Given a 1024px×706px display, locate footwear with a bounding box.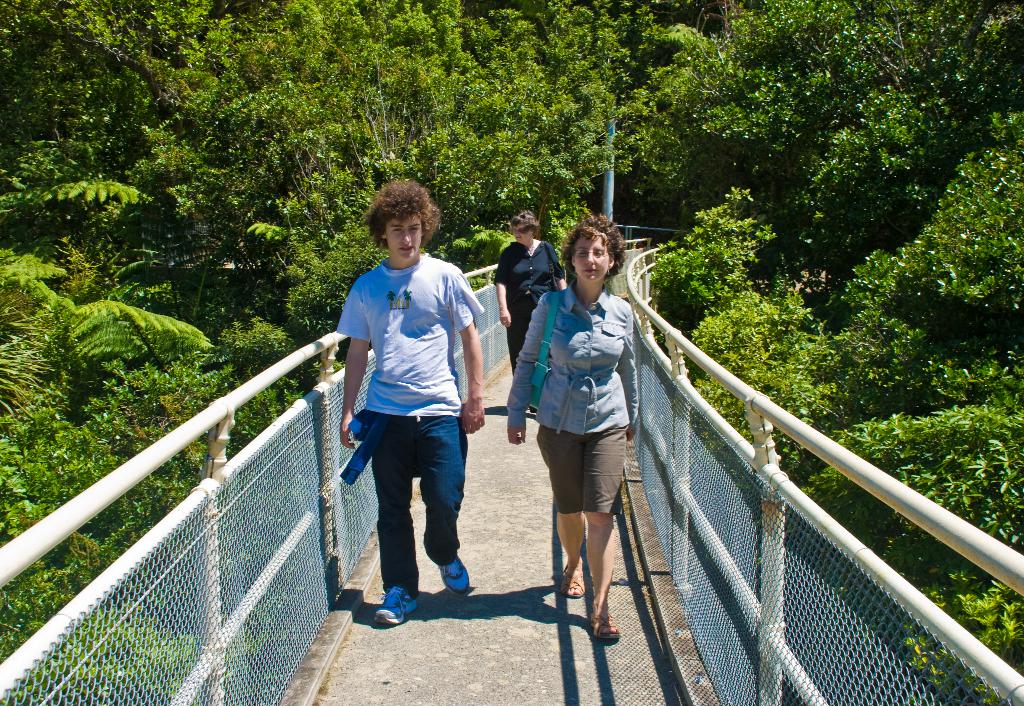
Located: [371, 580, 420, 627].
